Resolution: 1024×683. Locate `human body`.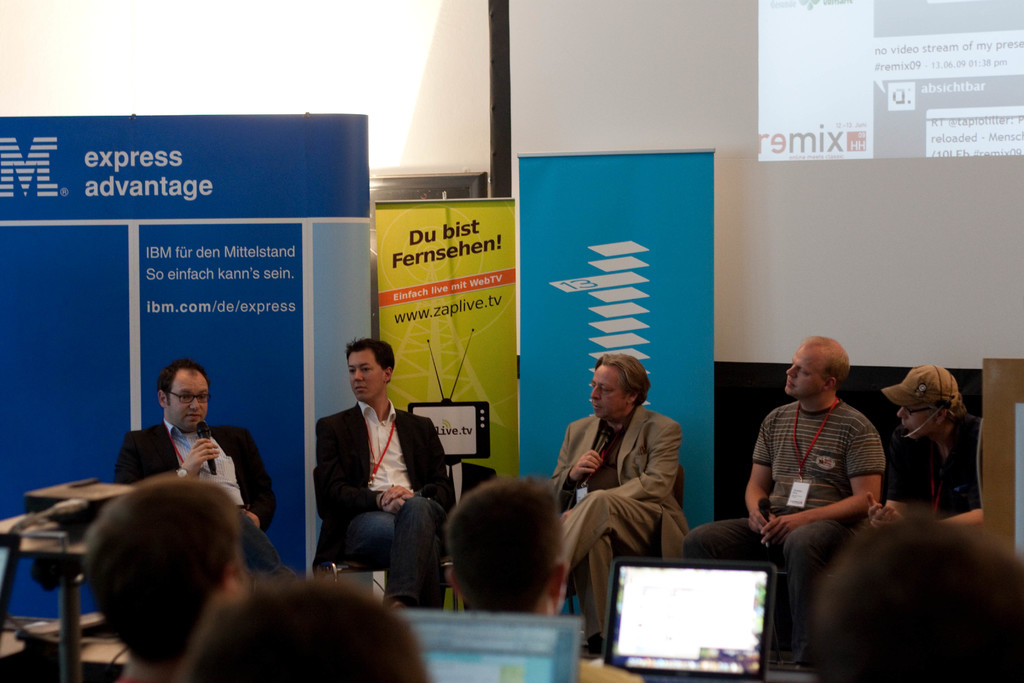
554, 363, 696, 614.
